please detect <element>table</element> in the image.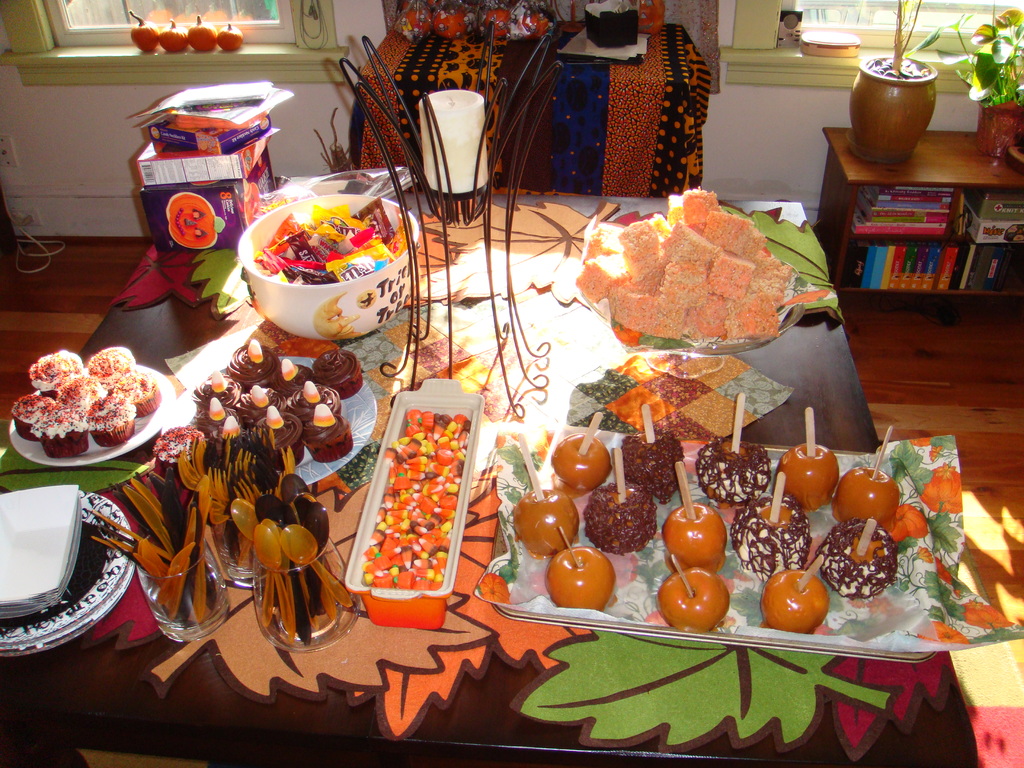
region(346, 23, 713, 199).
